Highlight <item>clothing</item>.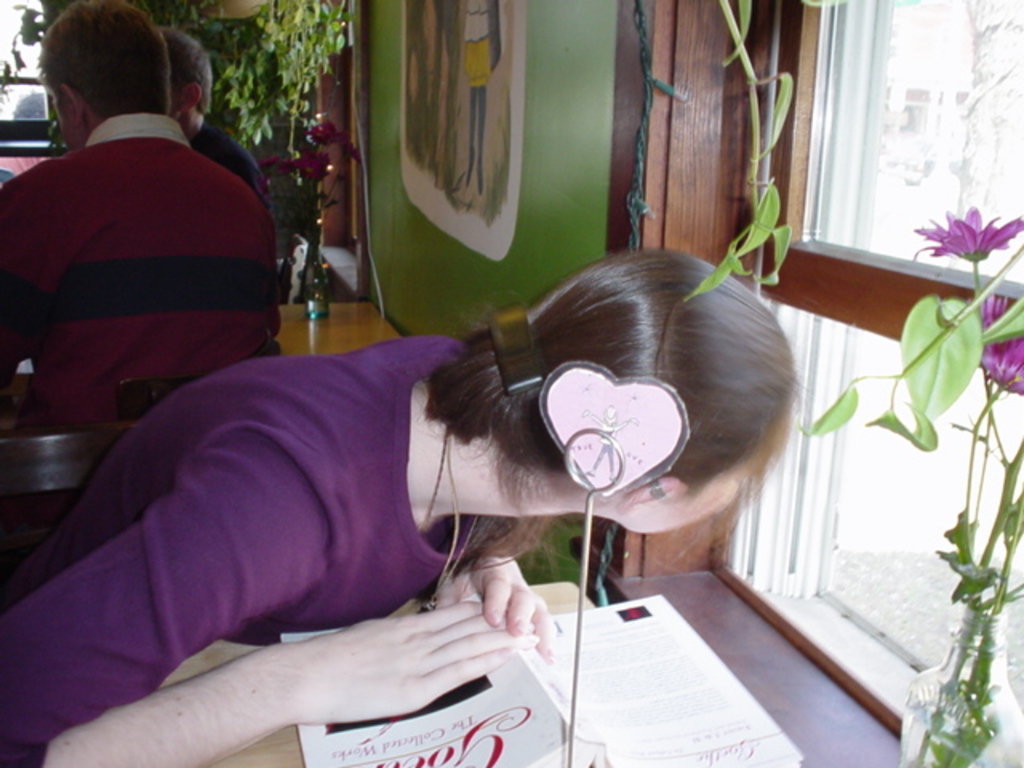
Highlighted region: 0, 328, 541, 766.
